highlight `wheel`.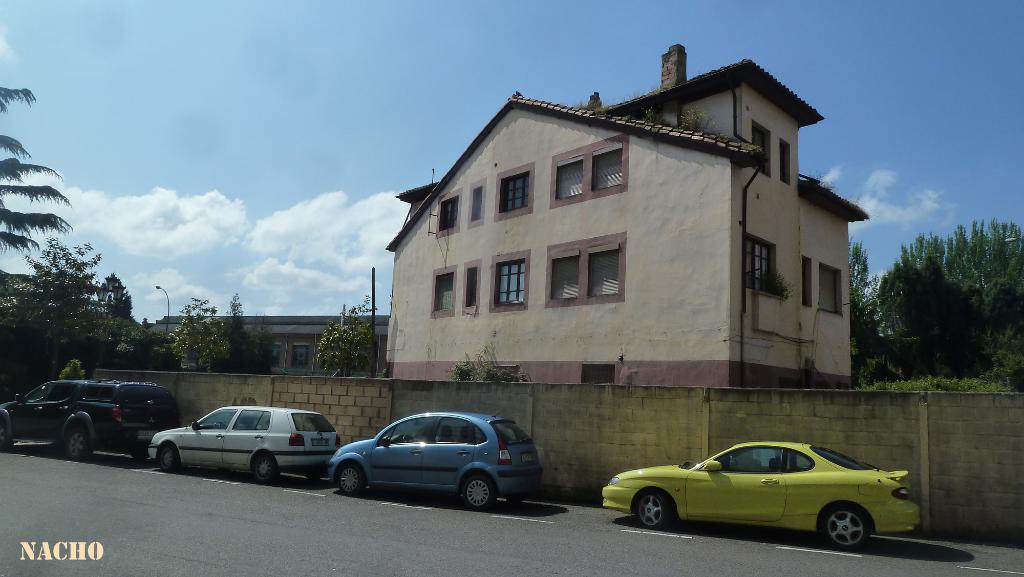
Highlighted region: bbox=(465, 475, 490, 510).
